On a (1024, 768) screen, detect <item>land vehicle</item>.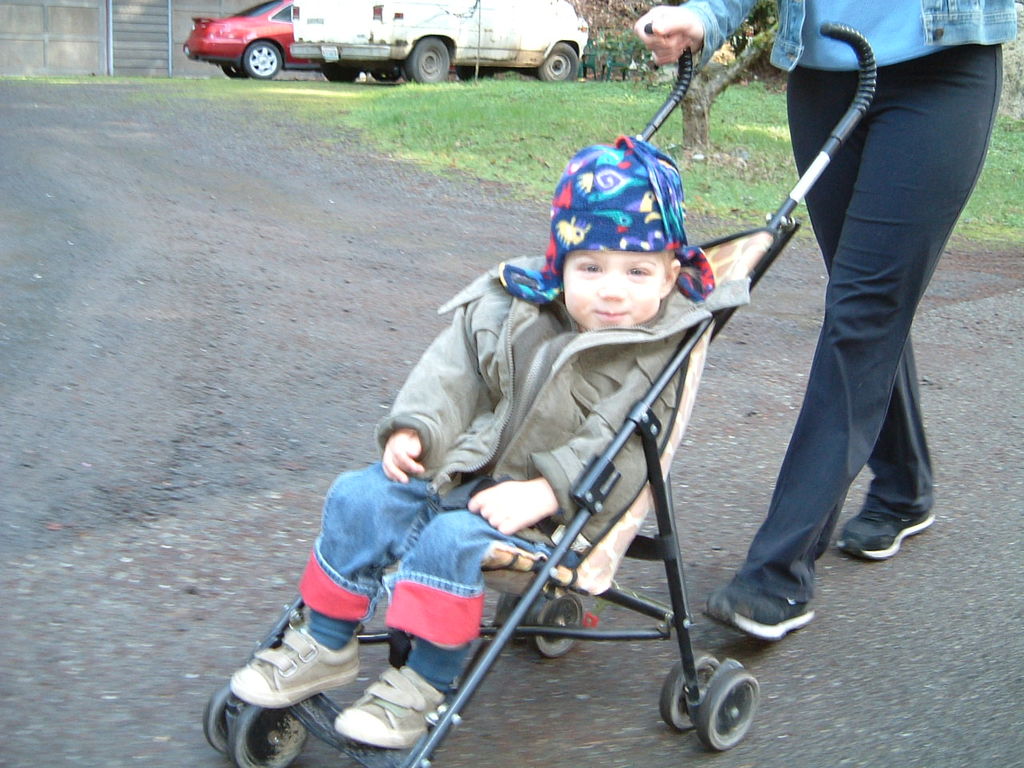
left=290, top=0, right=590, bottom=85.
